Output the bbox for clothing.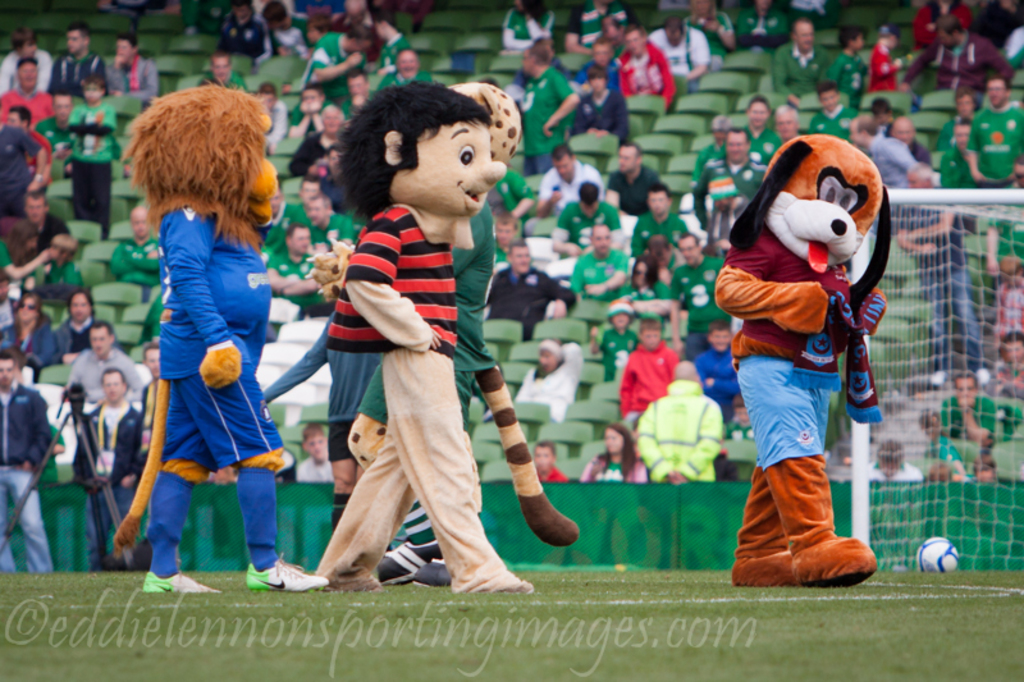
{"left": 867, "top": 44, "right": 887, "bottom": 88}.
